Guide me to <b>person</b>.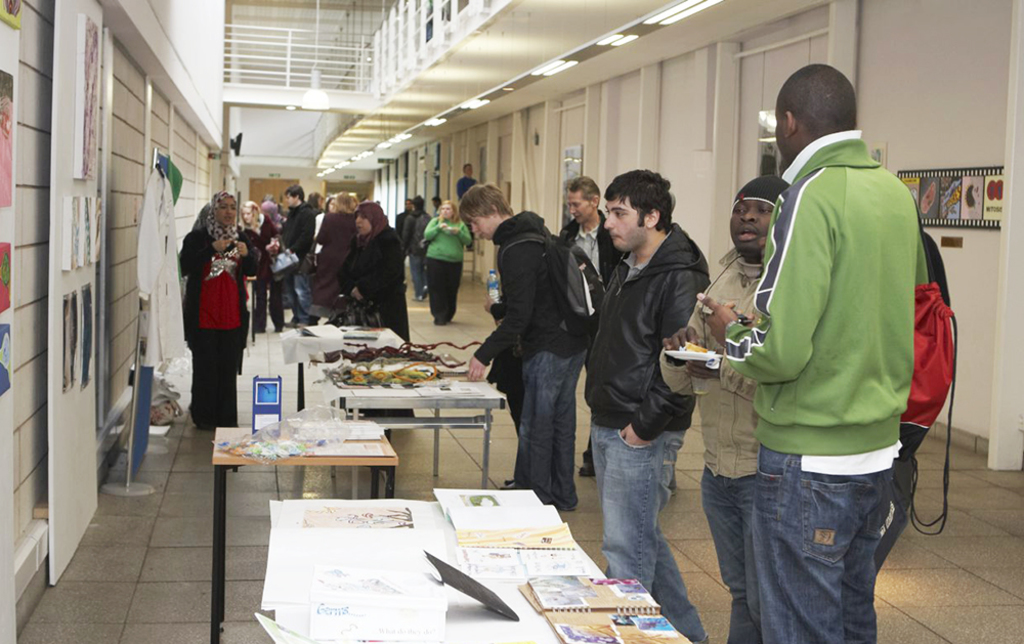
Guidance: (702, 57, 904, 643).
